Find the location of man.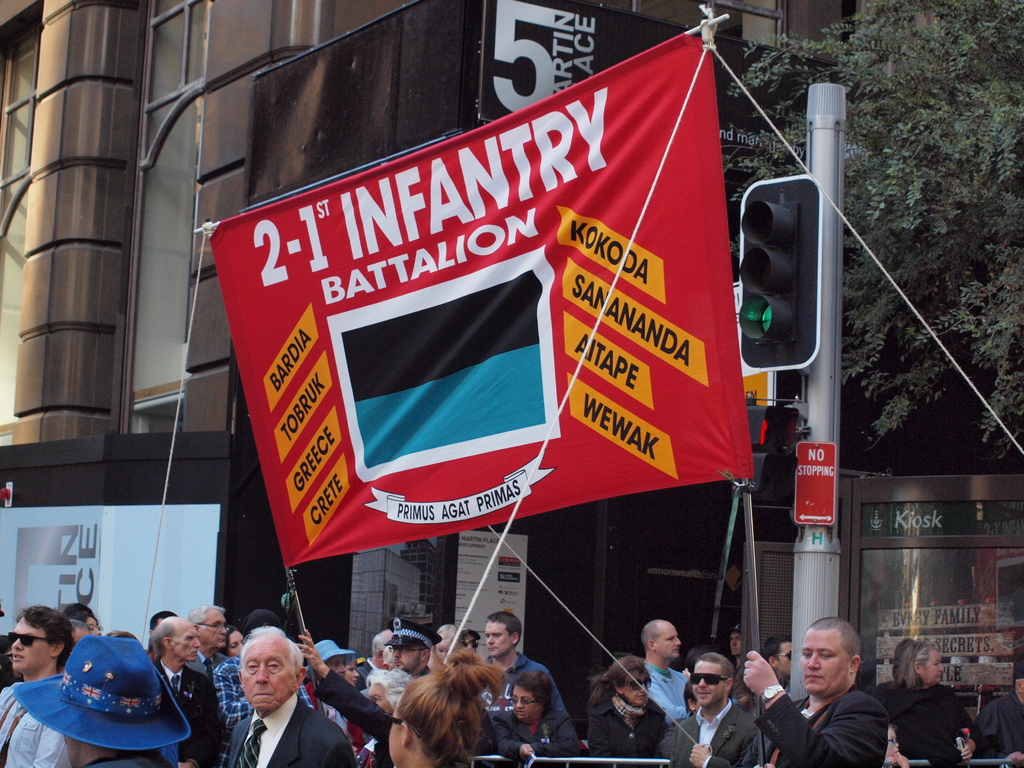
Location: bbox(637, 620, 696, 721).
